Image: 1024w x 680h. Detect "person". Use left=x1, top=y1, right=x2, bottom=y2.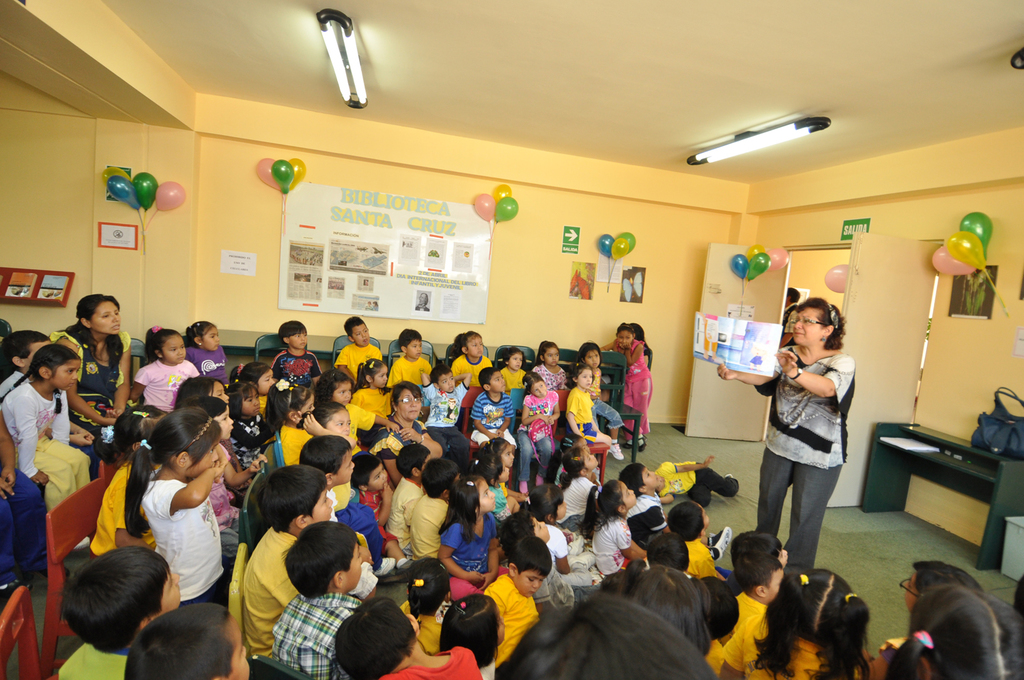
left=45, top=548, right=183, bottom=679.
